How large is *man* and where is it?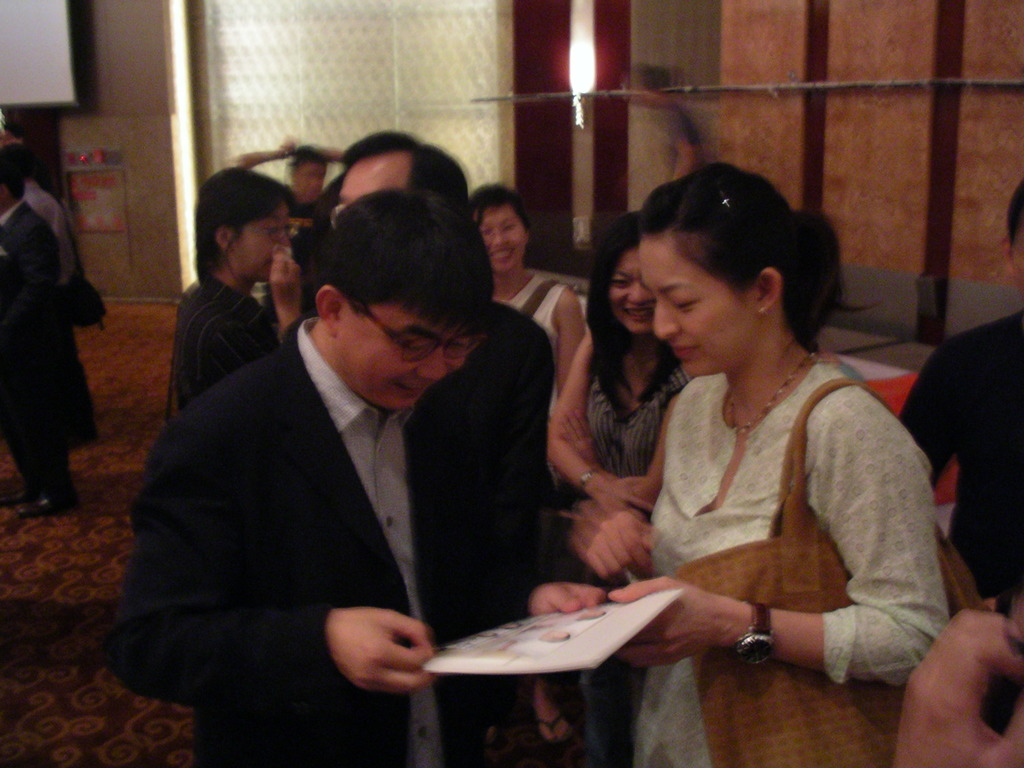
Bounding box: [x1=0, y1=164, x2=100, y2=516].
